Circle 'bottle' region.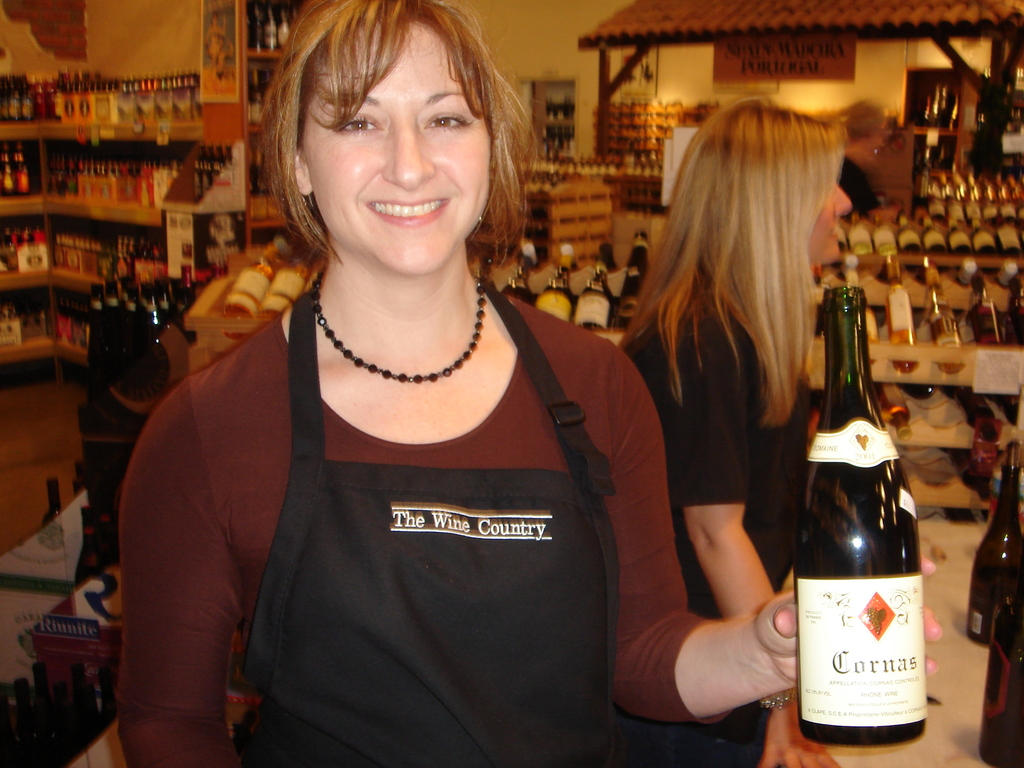
Region: [left=28, top=479, right=64, bottom=533].
